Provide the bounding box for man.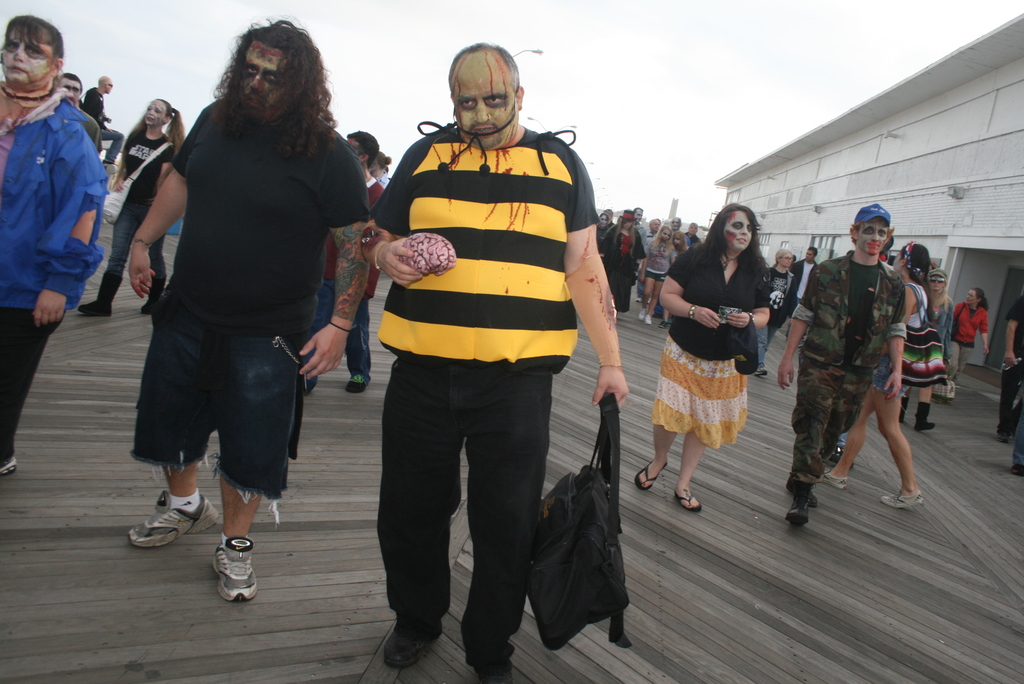
x1=779 y1=202 x2=906 y2=515.
